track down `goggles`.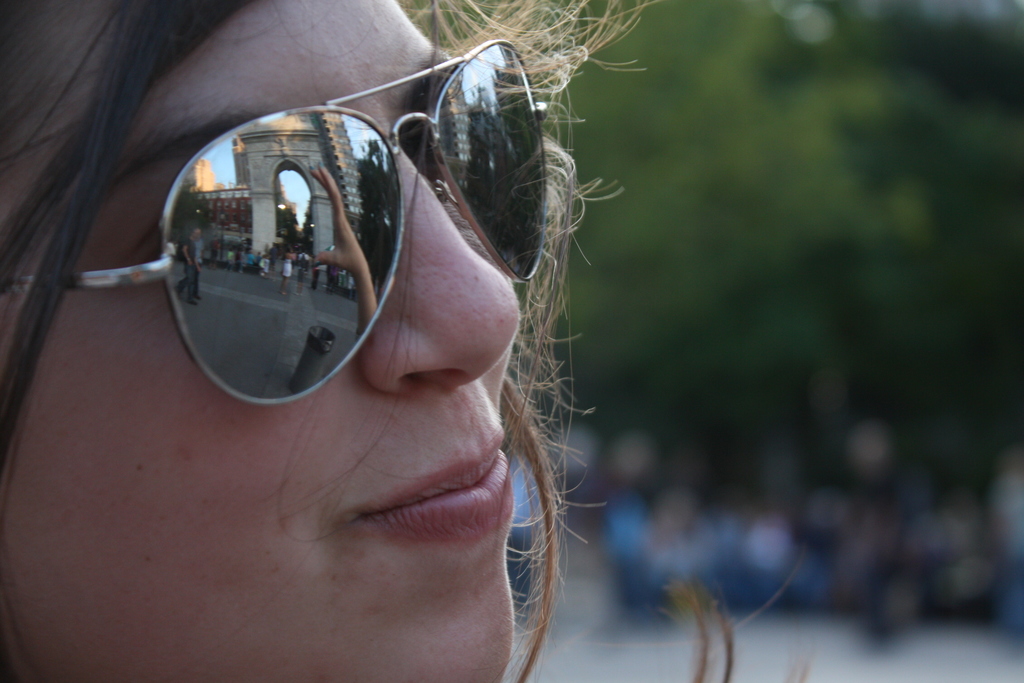
Tracked to crop(89, 85, 538, 423).
